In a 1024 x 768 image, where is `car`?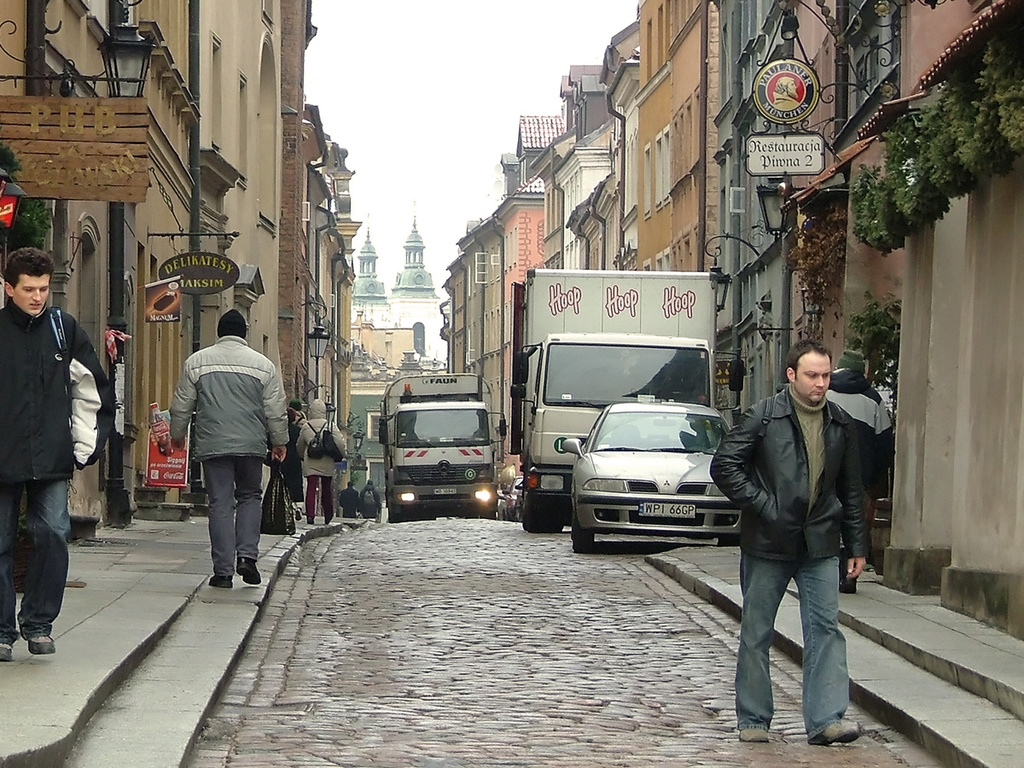
box(503, 478, 519, 521).
